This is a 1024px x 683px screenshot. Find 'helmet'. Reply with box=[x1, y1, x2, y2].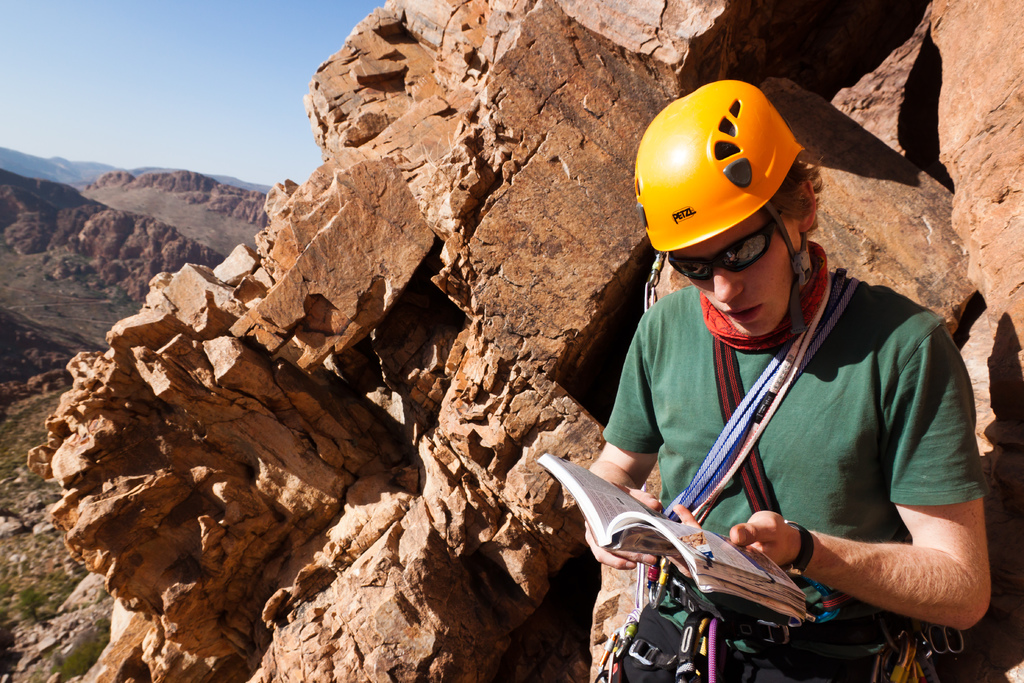
box=[648, 70, 824, 339].
